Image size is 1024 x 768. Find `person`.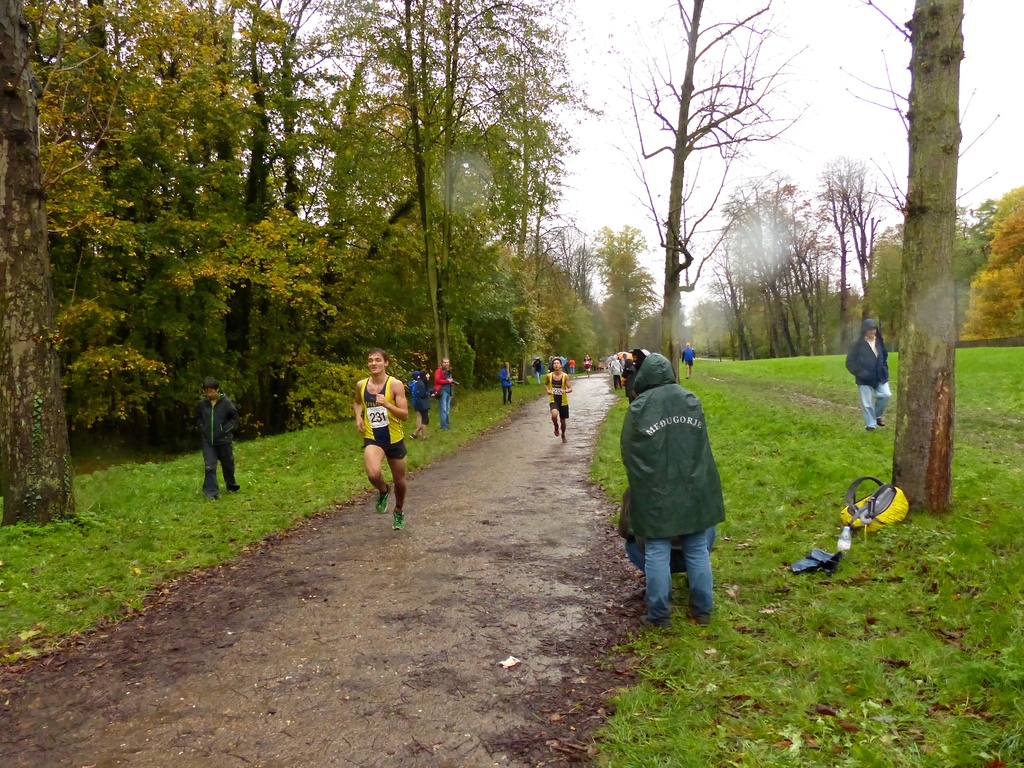
x1=624 y1=330 x2=737 y2=638.
